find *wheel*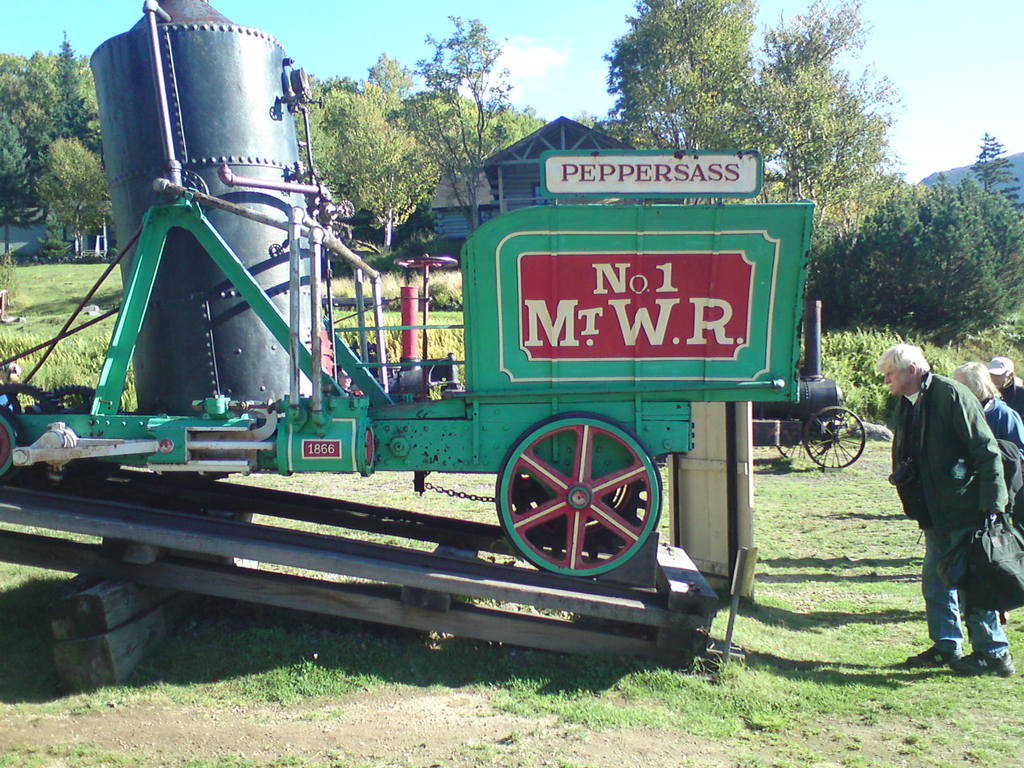
(808, 410, 871, 479)
